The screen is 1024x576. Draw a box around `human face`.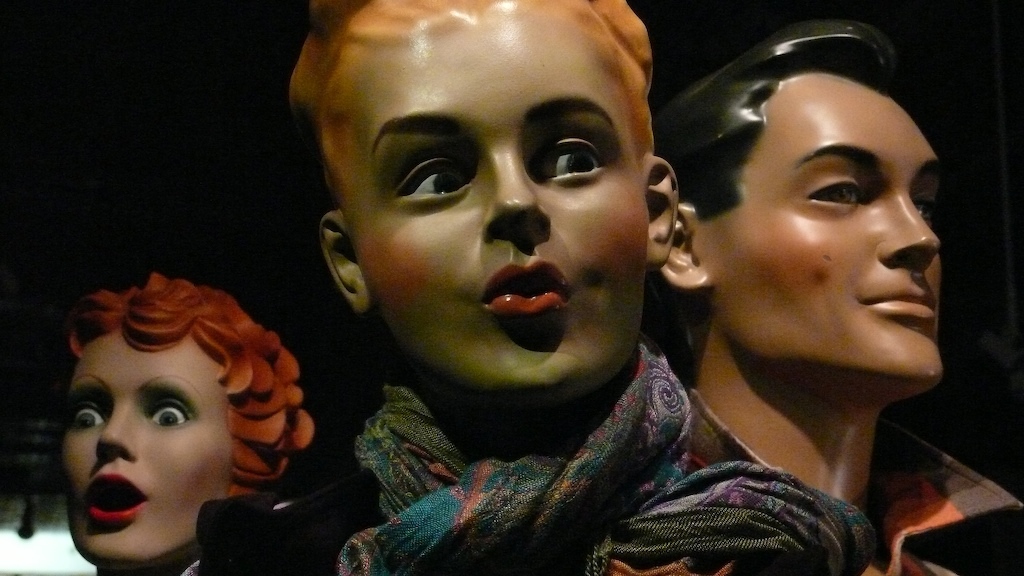
{"x1": 56, "y1": 312, "x2": 268, "y2": 569}.
